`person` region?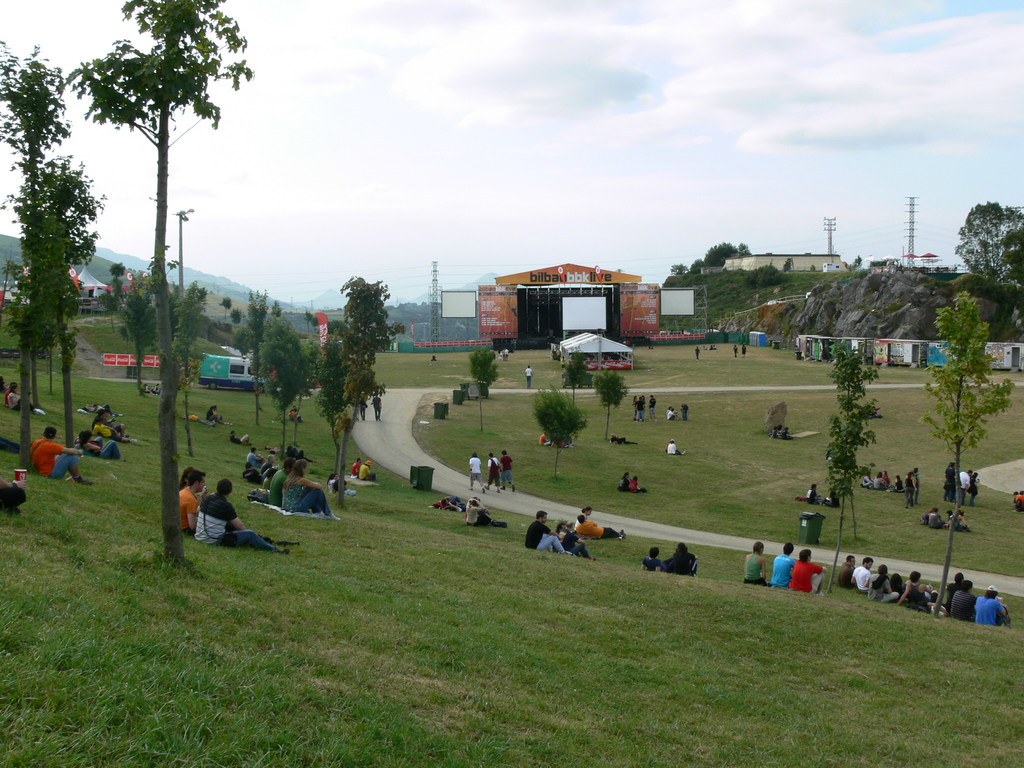
select_region(947, 508, 966, 531)
